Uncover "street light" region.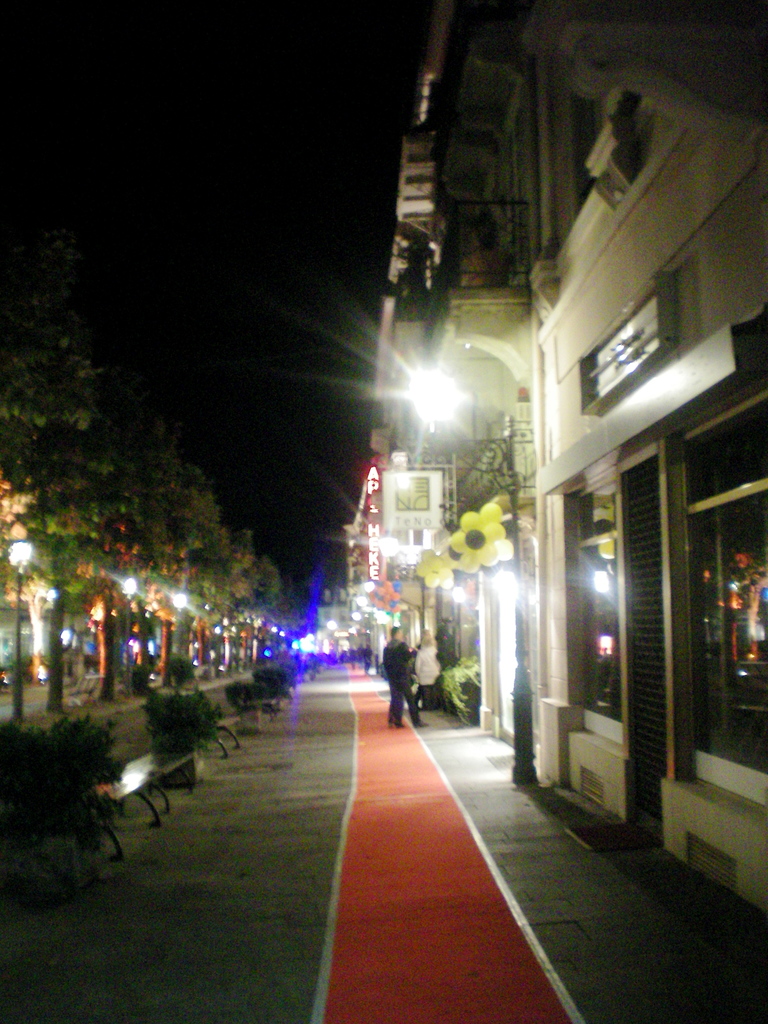
Uncovered: Rect(5, 540, 36, 725).
